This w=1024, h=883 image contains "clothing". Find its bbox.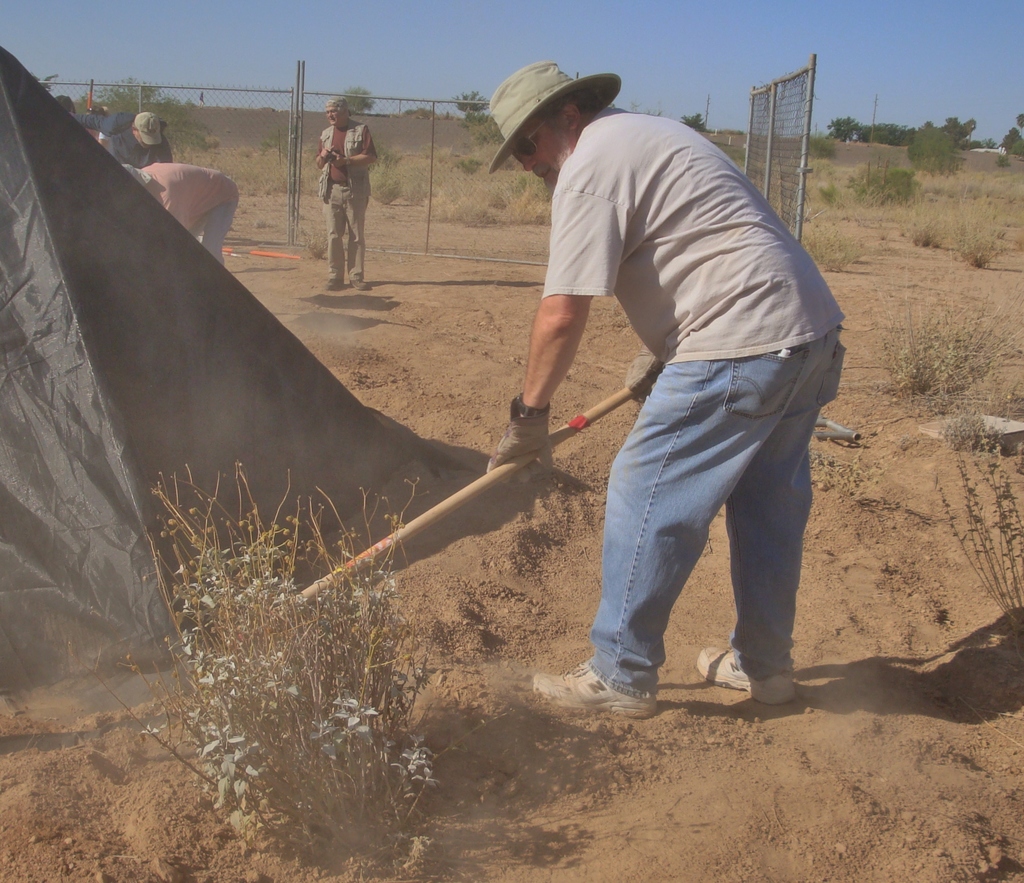
(538, 103, 844, 704).
